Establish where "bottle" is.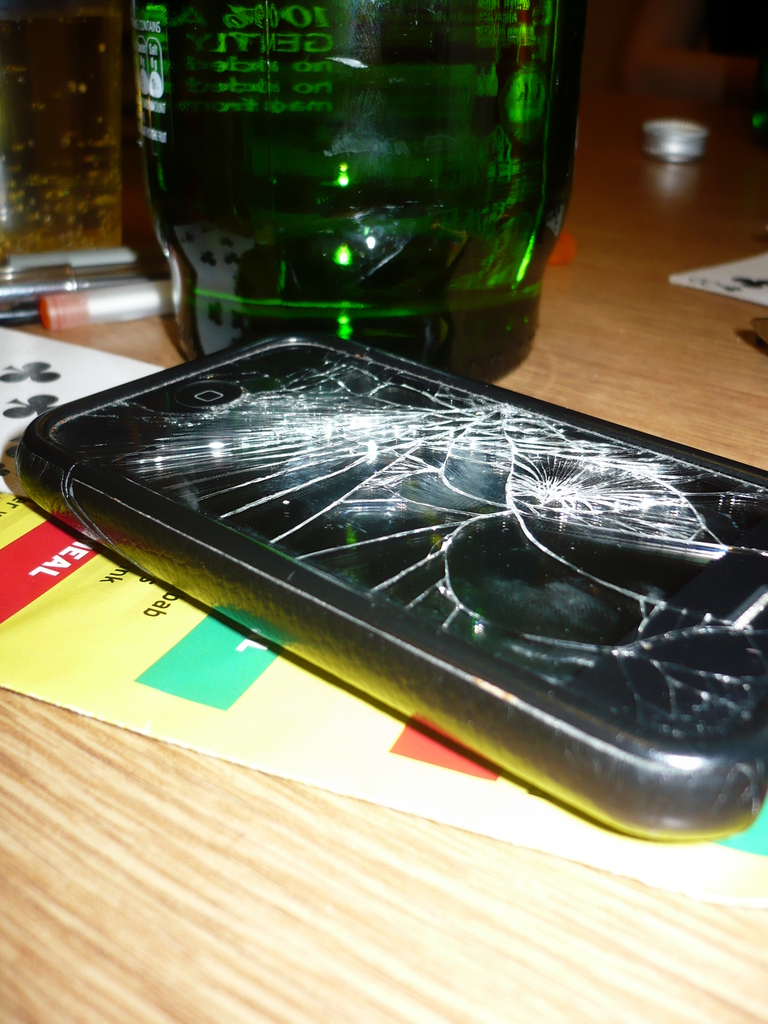
Established at bbox=[154, 21, 540, 369].
